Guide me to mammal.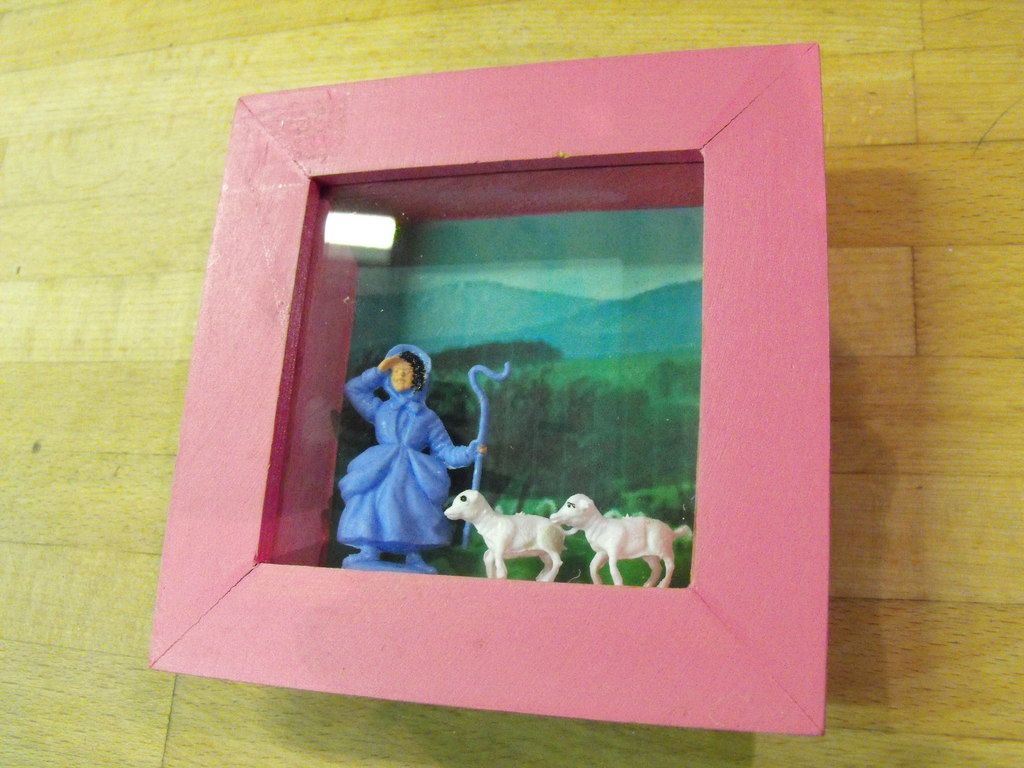
Guidance: locate(445, 490, 588, 589).
